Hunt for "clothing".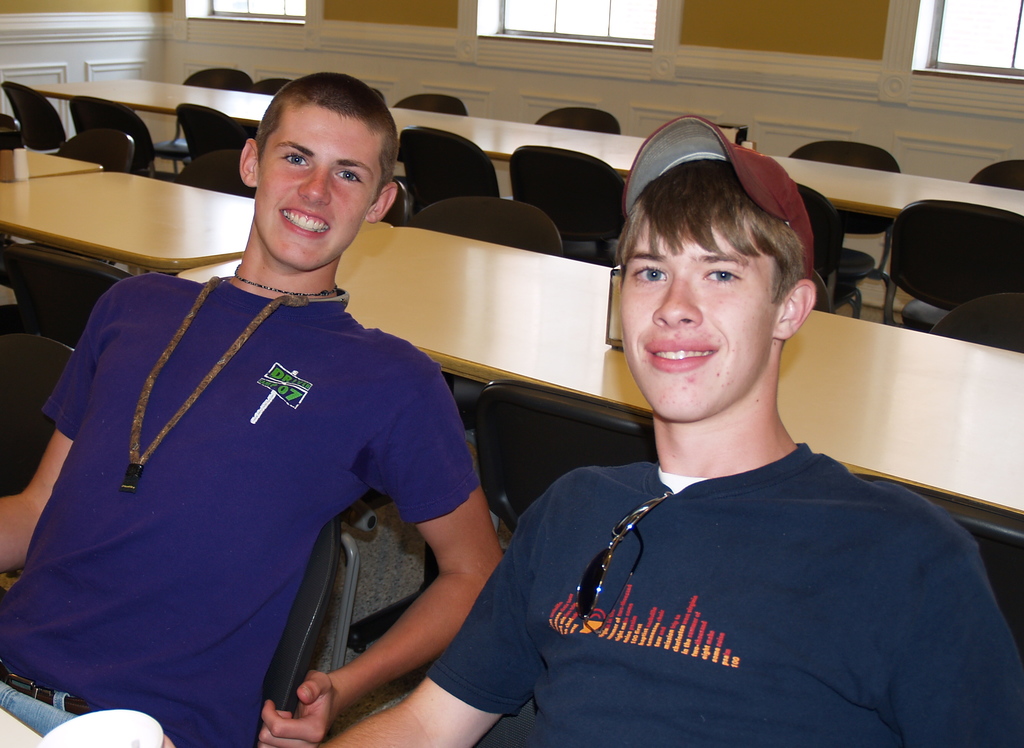
Hunted down at {"x1": 420, "y1": 442, "x2": 1023, "y2": 747}.
